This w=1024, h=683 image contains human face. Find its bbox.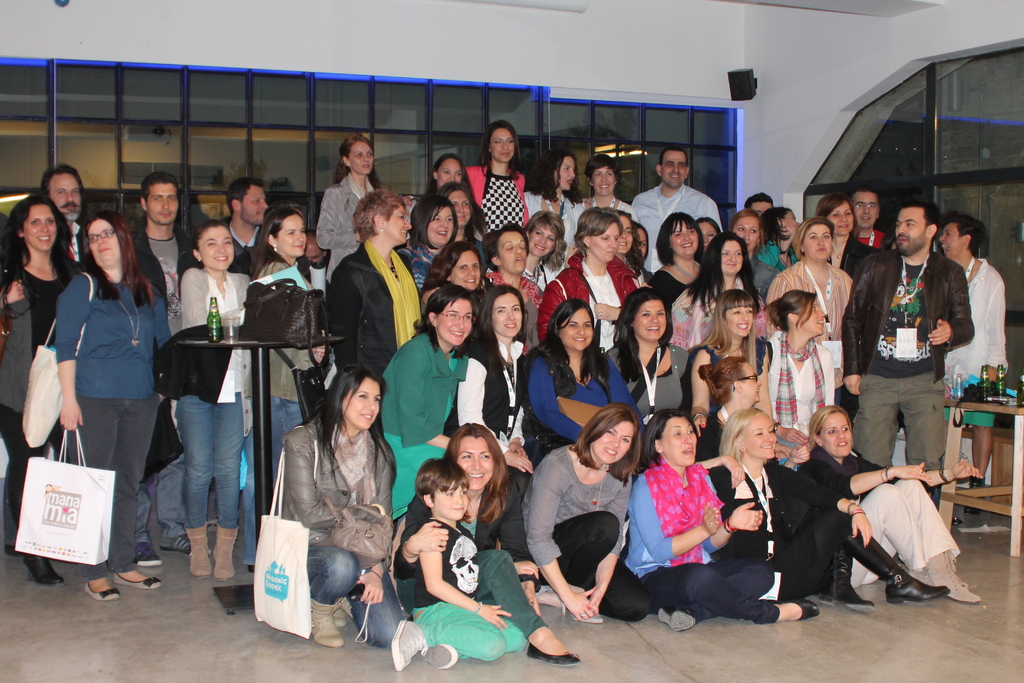
(591,422,635,463).
